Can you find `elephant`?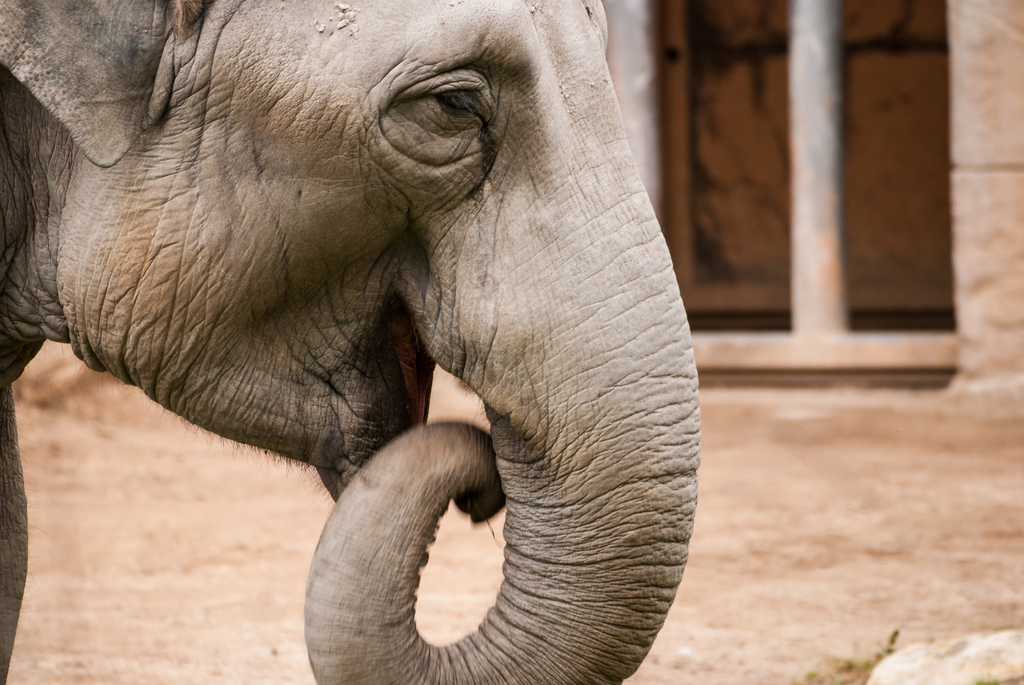
Yes, bounding box: (x1=0, y1=0, x2=701, y2=684).
